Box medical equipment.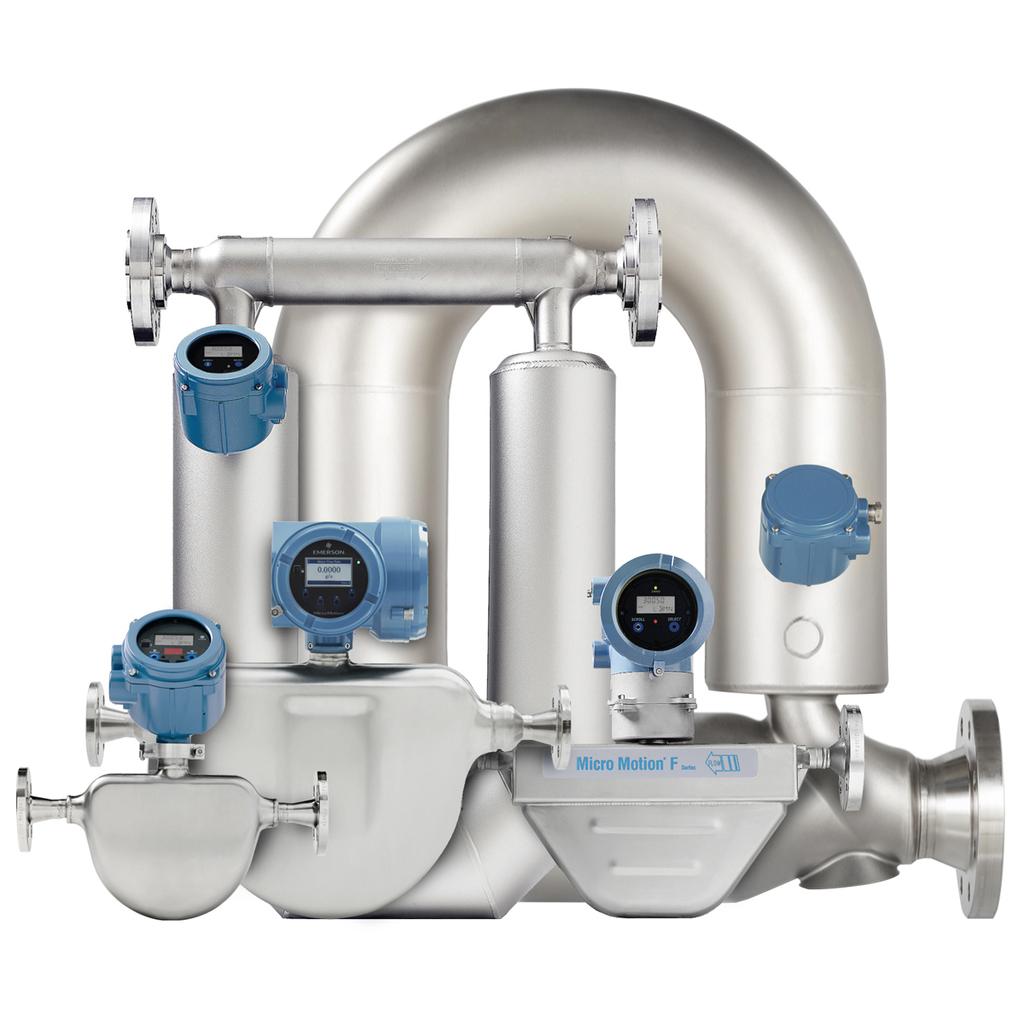
<box>15,84,1005,926</box>.
